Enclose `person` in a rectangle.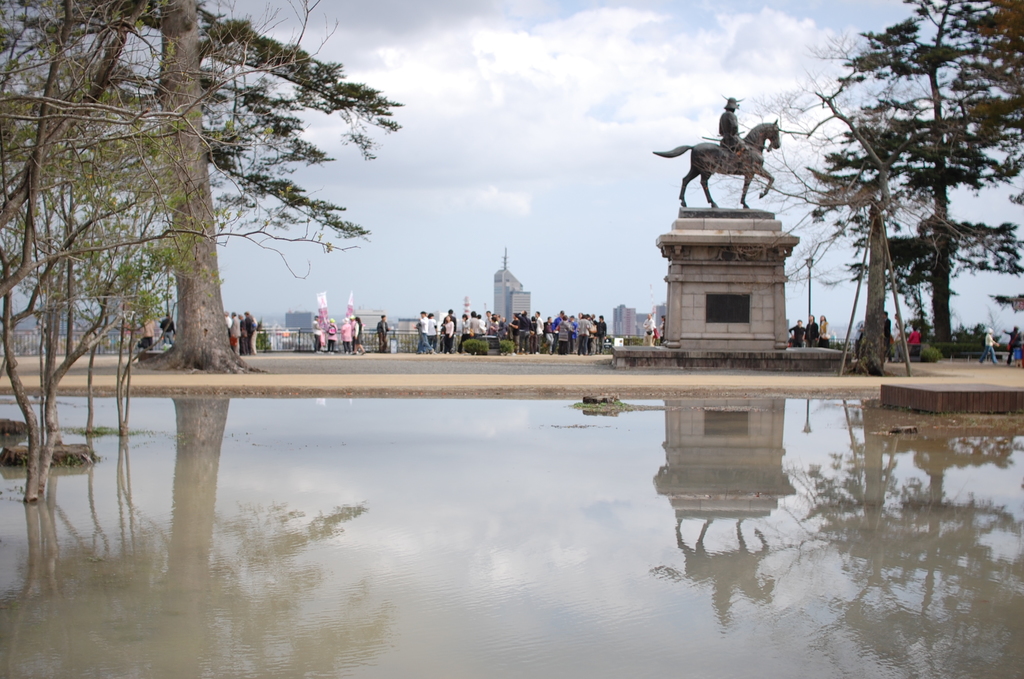
l=659, t=311, r=669, b=343.
